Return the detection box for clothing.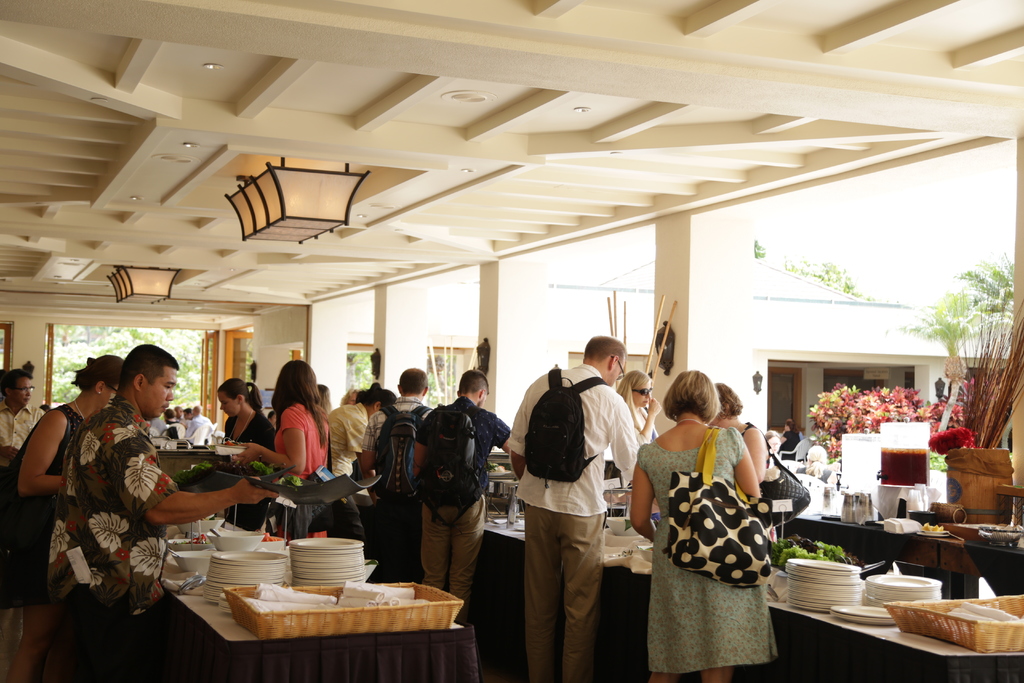
x1=358 y1=397 x2=437 y2=569.
